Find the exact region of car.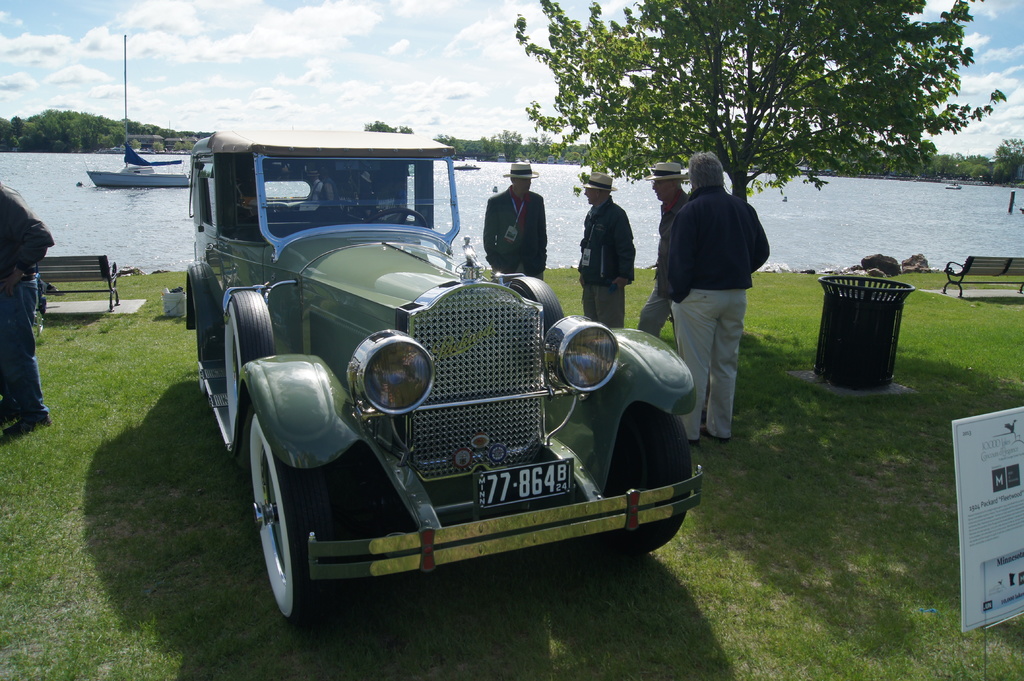
Exact region: (left=166, top=150, right=712, bottom=634).
